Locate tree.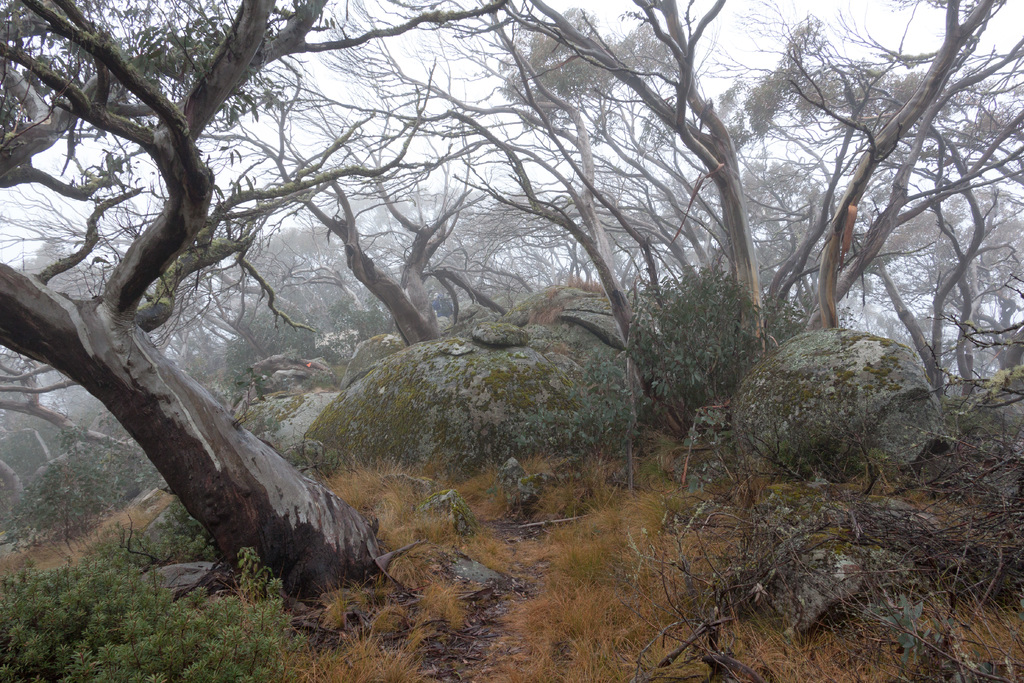
Bounding box: rect(494, 0, 739, 437).
